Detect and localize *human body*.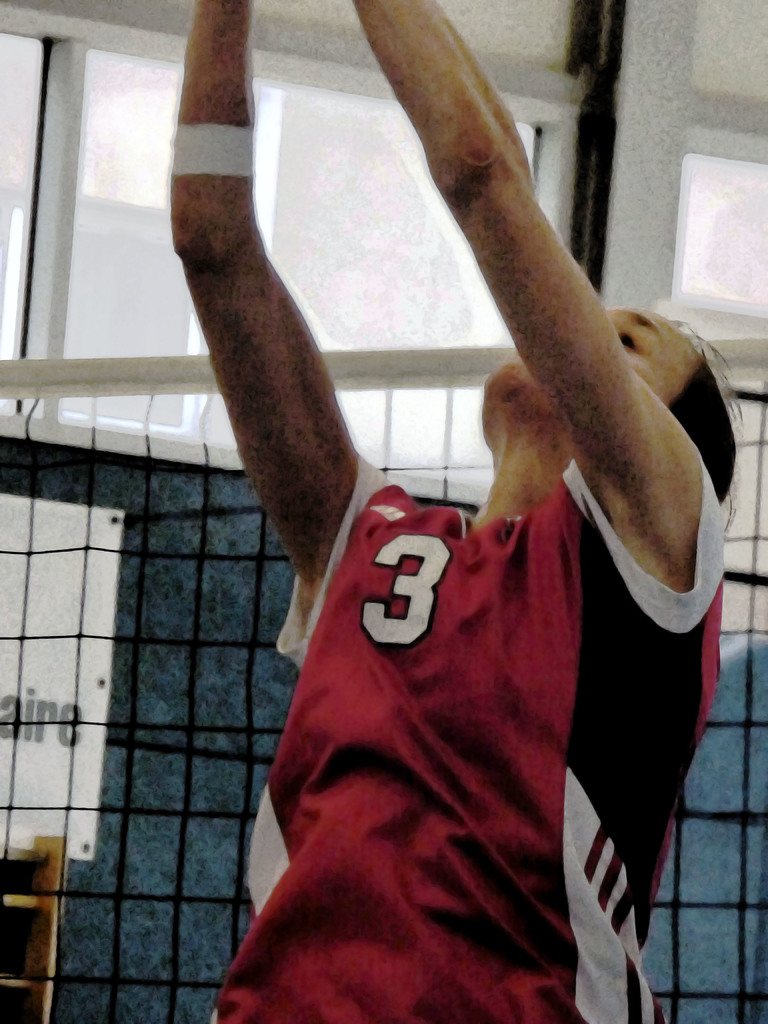
Localized at region(88, 0, 767, 1021).
